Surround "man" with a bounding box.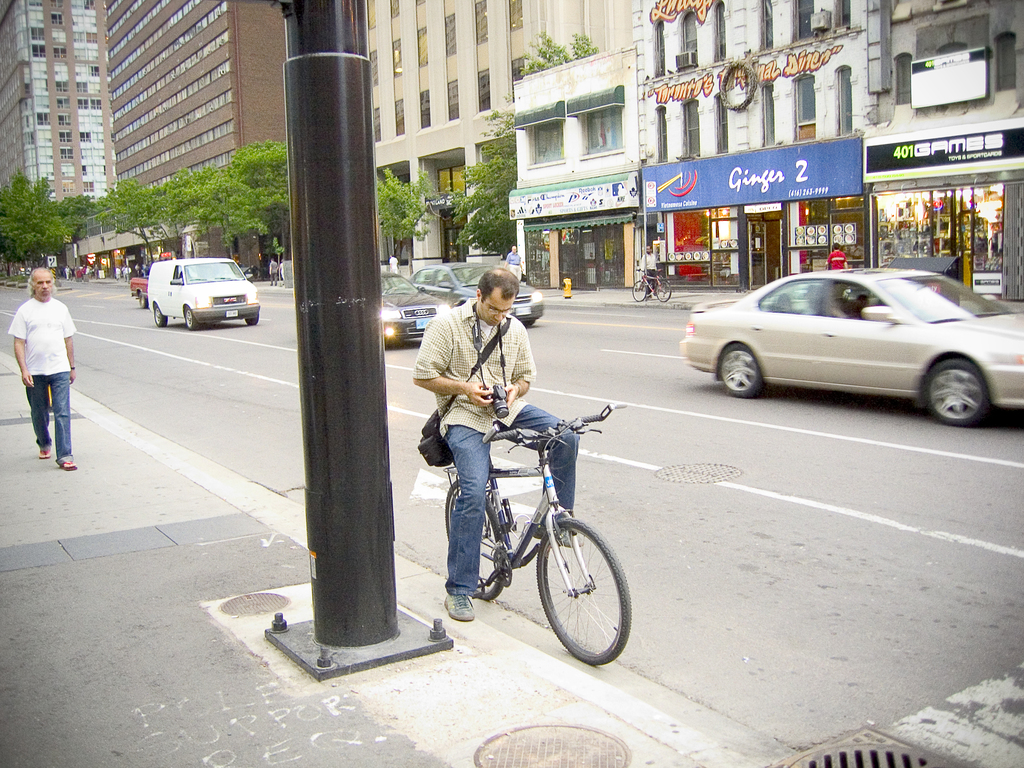
select_region(122, 263, 132, 282).
